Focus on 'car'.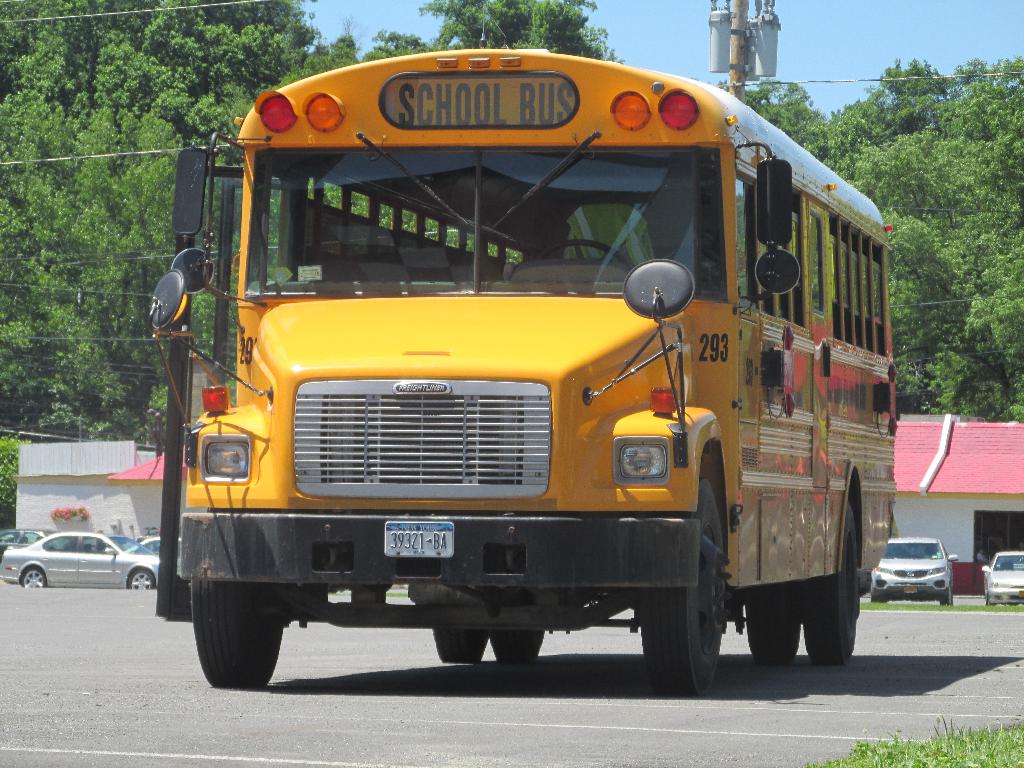
Focused at [976, 543, 1023, 613].
